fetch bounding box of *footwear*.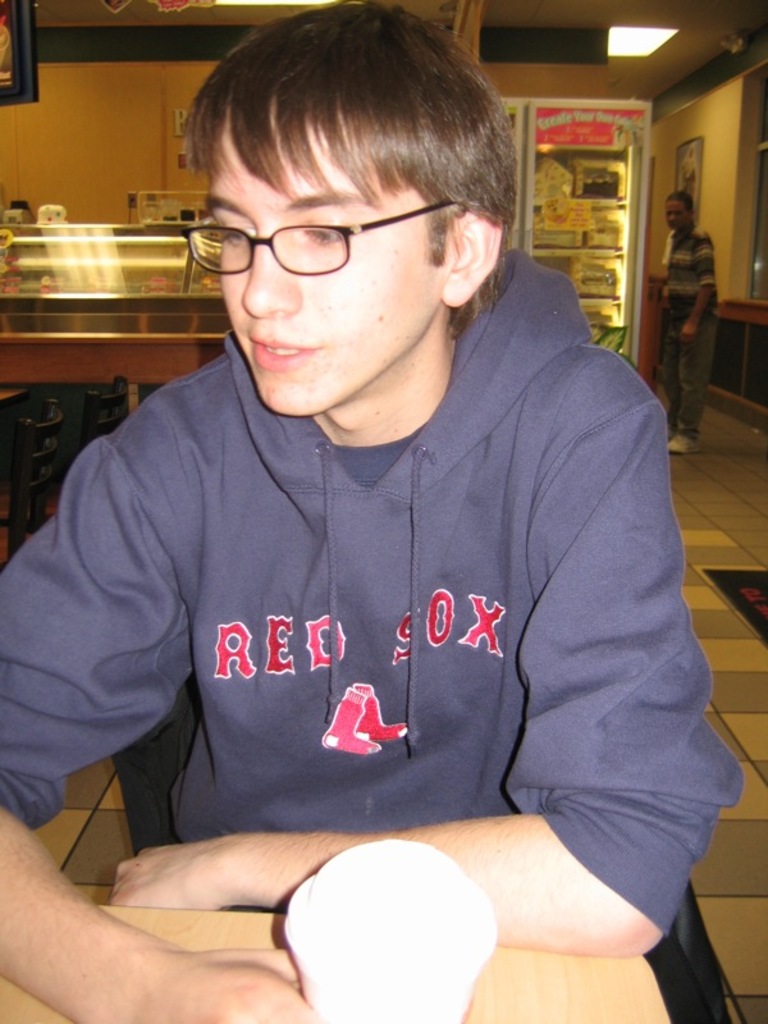
Bbox: {"left": 663, "top": 426, "right": 696, "bottom": 447}.
